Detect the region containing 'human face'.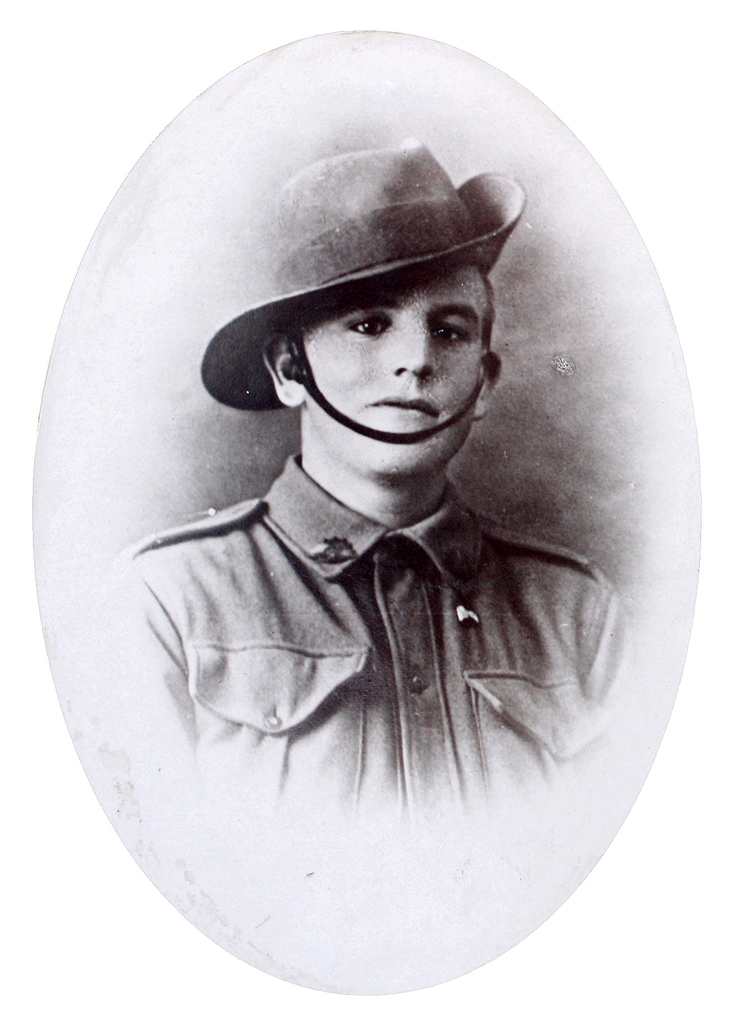
crop(305, 266, 488, 480).
